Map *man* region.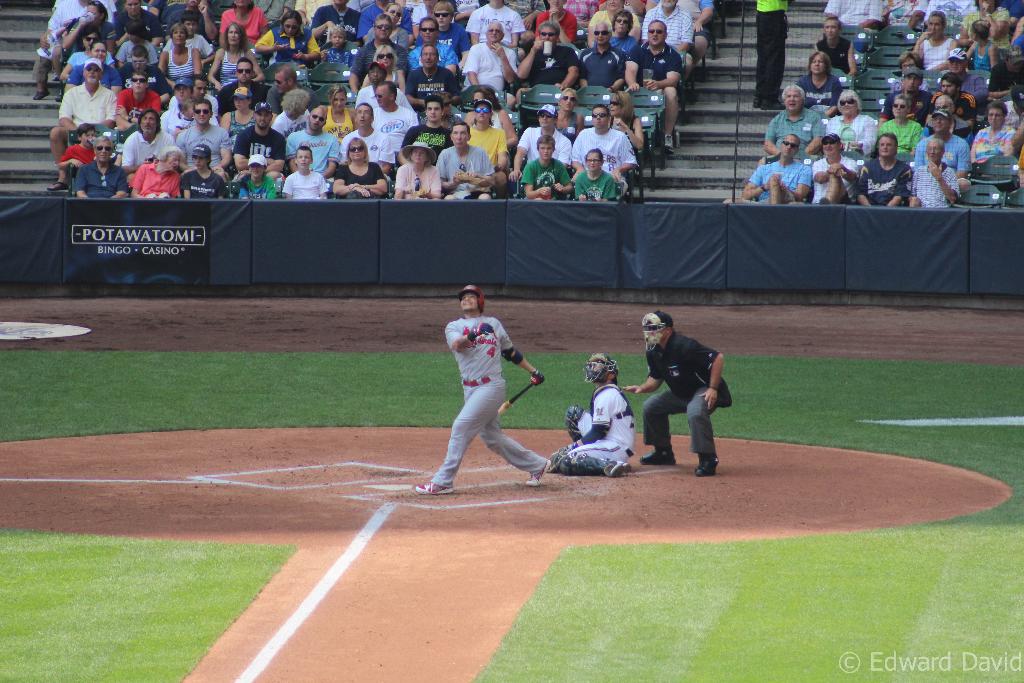
Mapped to <bbox>824, 0, 890, 31</bbox>.
